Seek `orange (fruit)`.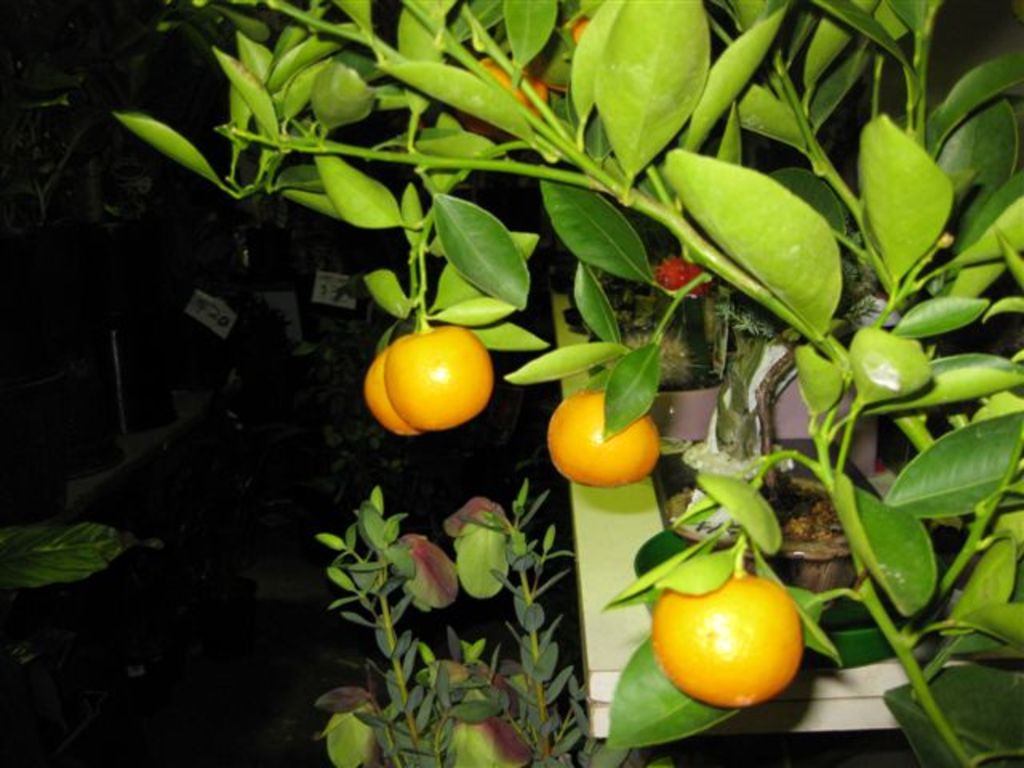
box(651, 579, 795, 710).
